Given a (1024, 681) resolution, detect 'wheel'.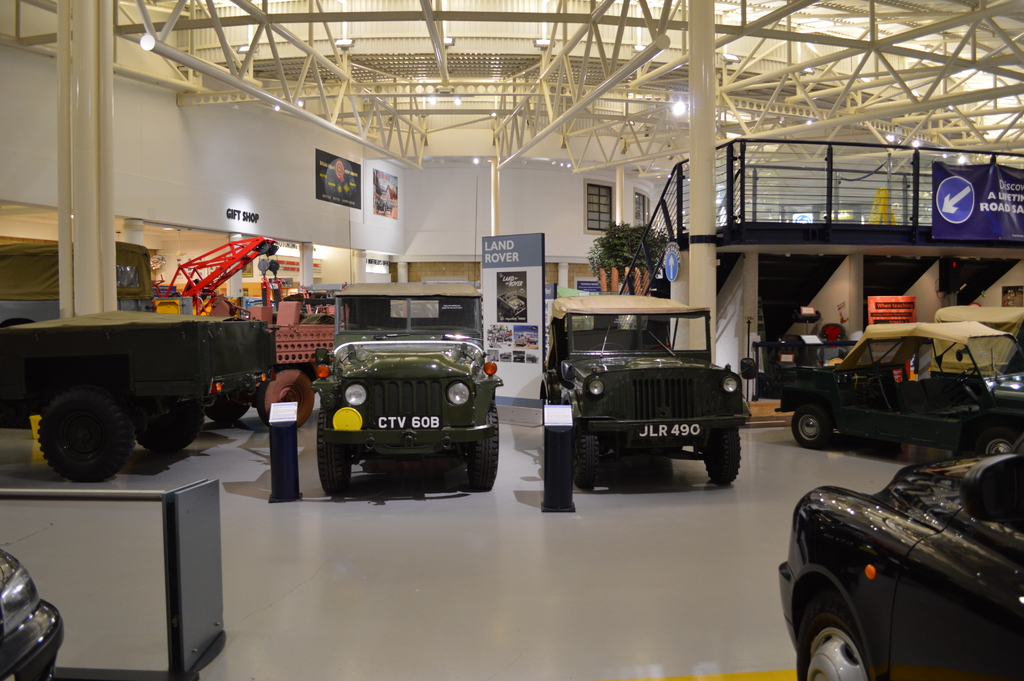
[136, 400, 209, 455].
